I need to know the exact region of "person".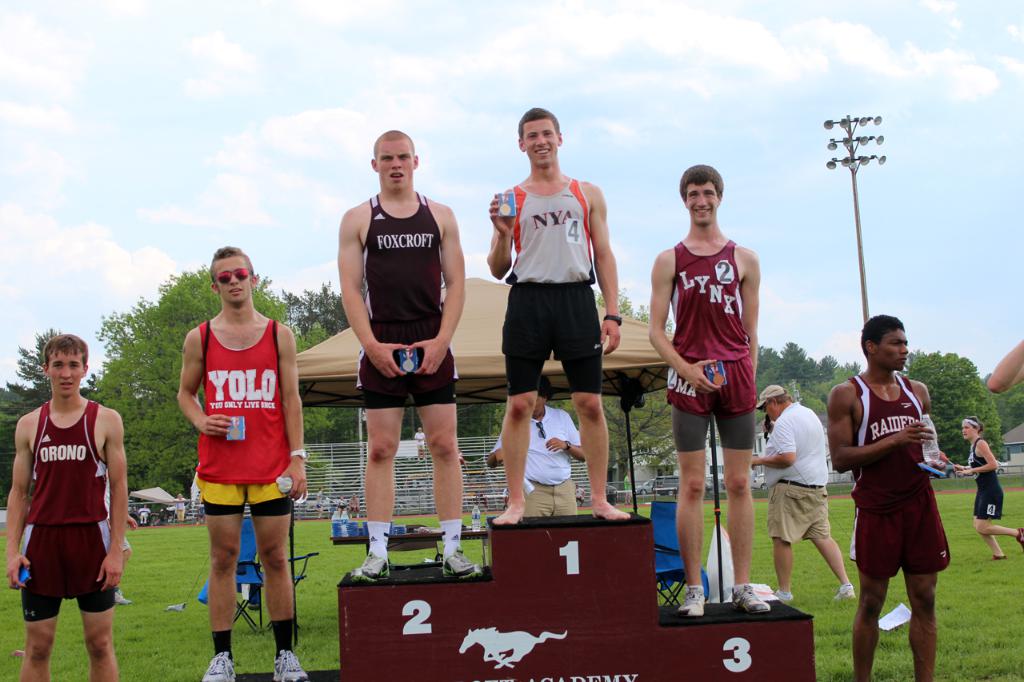
Region: 490, 369, 590, 522.
